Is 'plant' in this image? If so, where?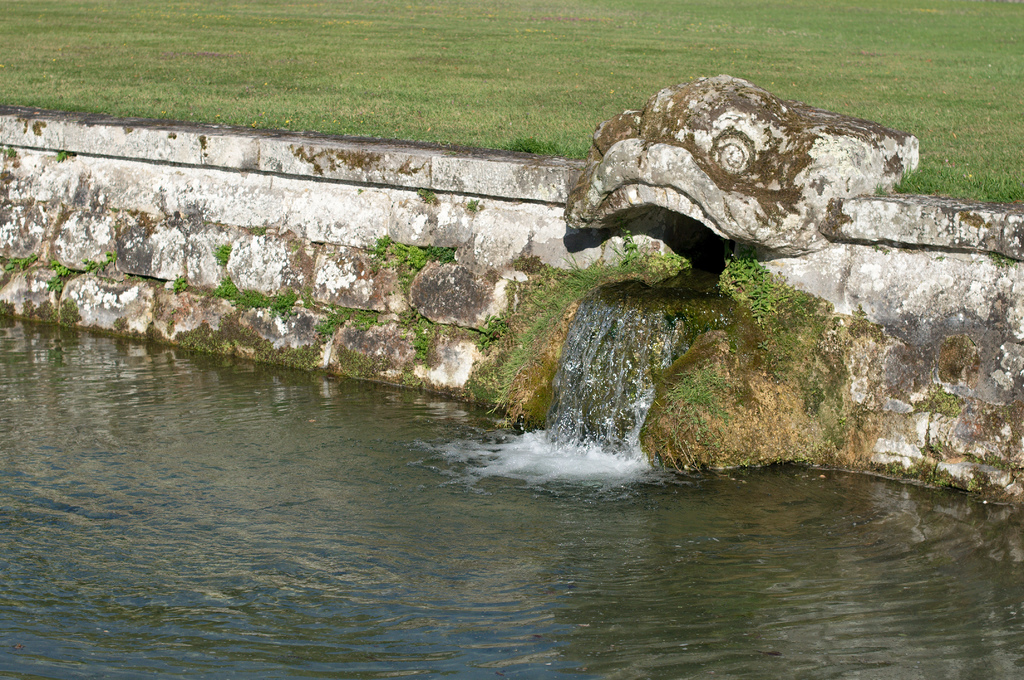
Yes, at 401,303,442,363.
